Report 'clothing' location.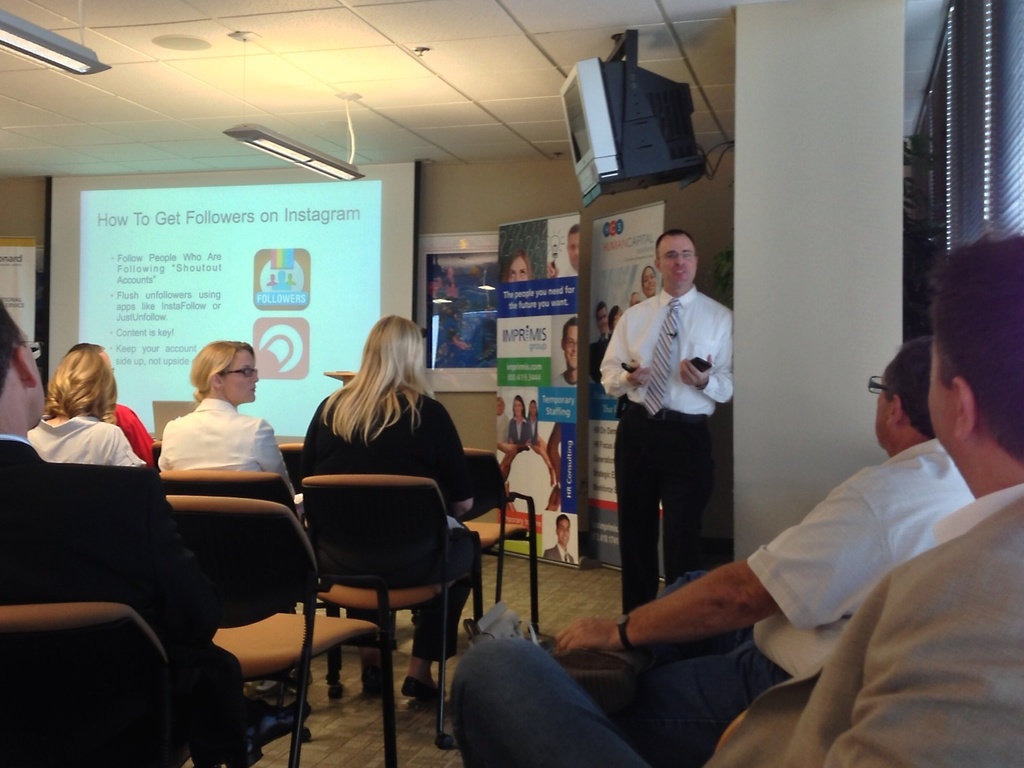
Report: bbox=(700, 477, 1023, 767).
